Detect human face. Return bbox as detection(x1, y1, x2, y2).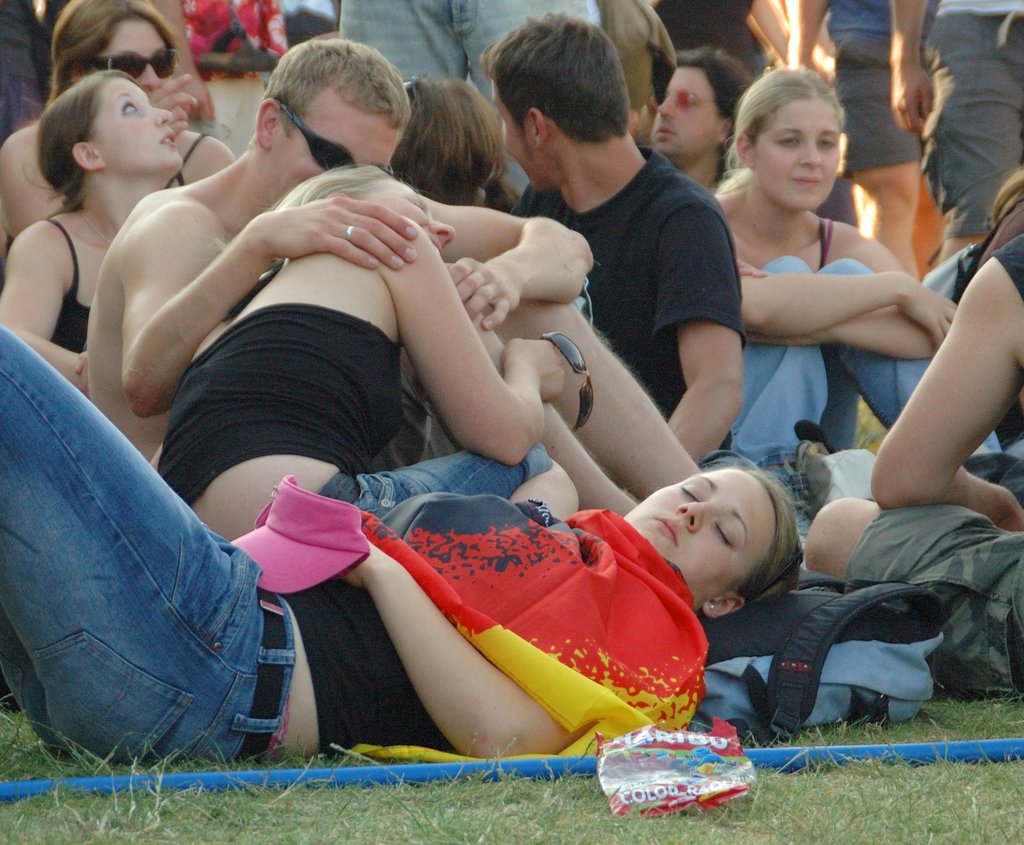
detection(491, 81, 550, 196).
